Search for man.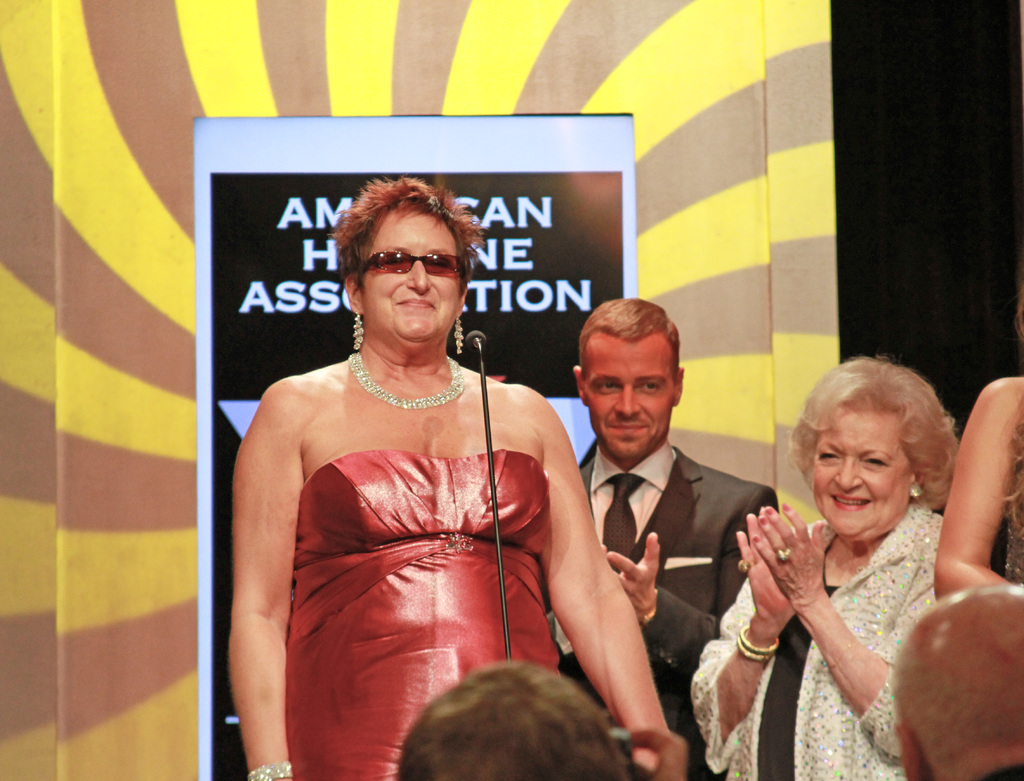
Found at [552, 297, 801, 780].
